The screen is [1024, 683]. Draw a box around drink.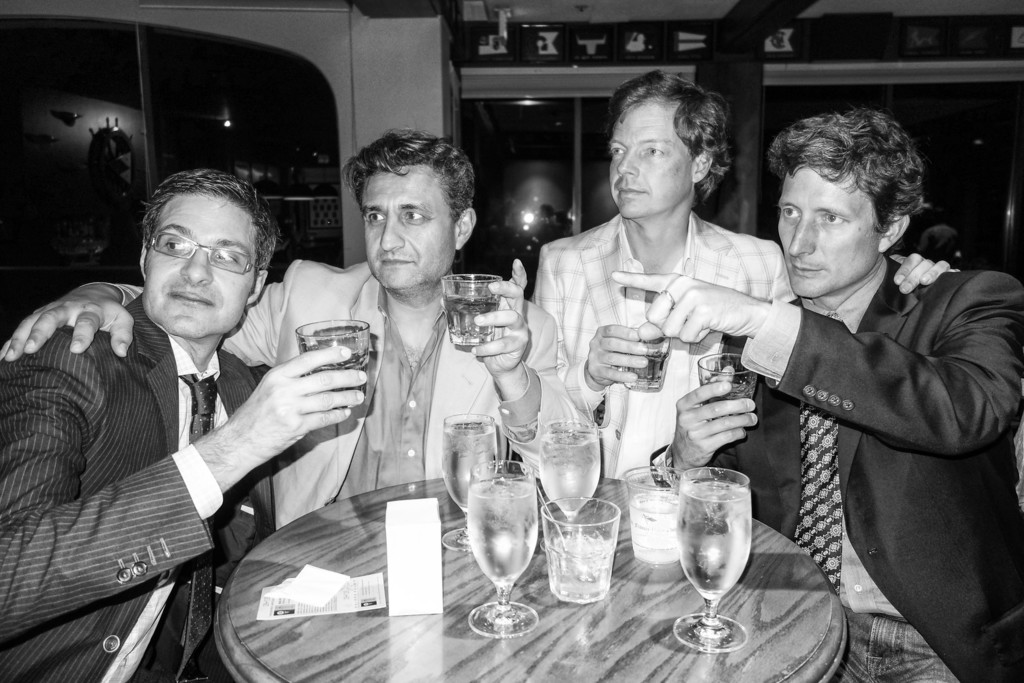
675/471/762/634.
